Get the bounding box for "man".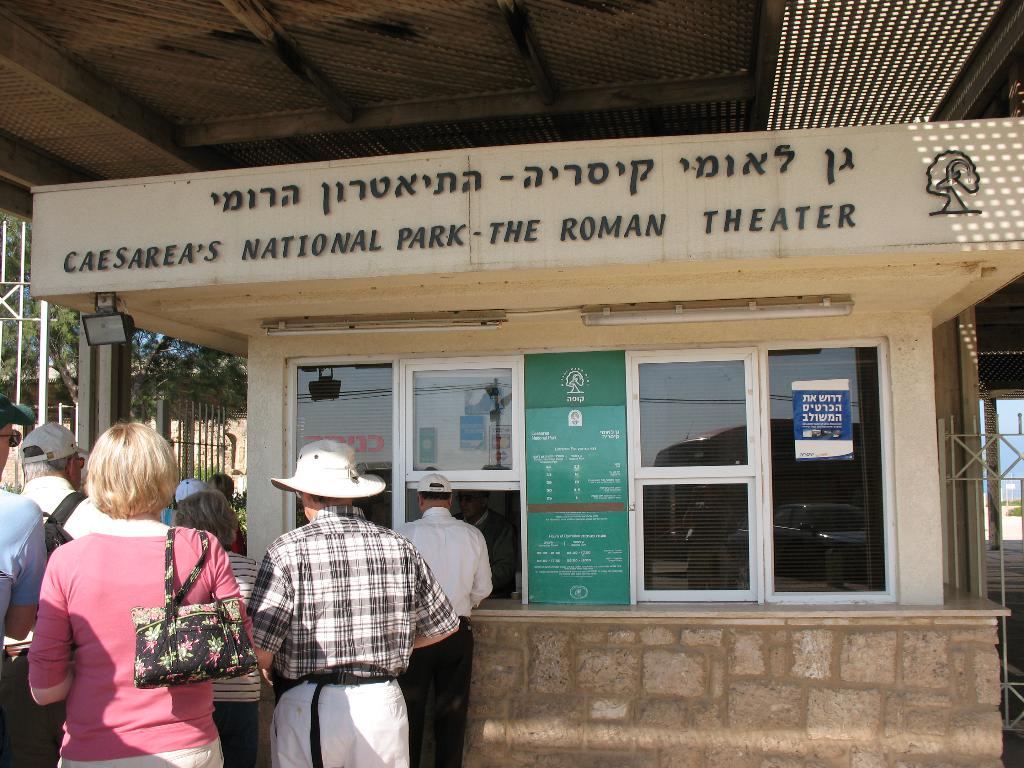
<box>26,426,88,767</box>.
